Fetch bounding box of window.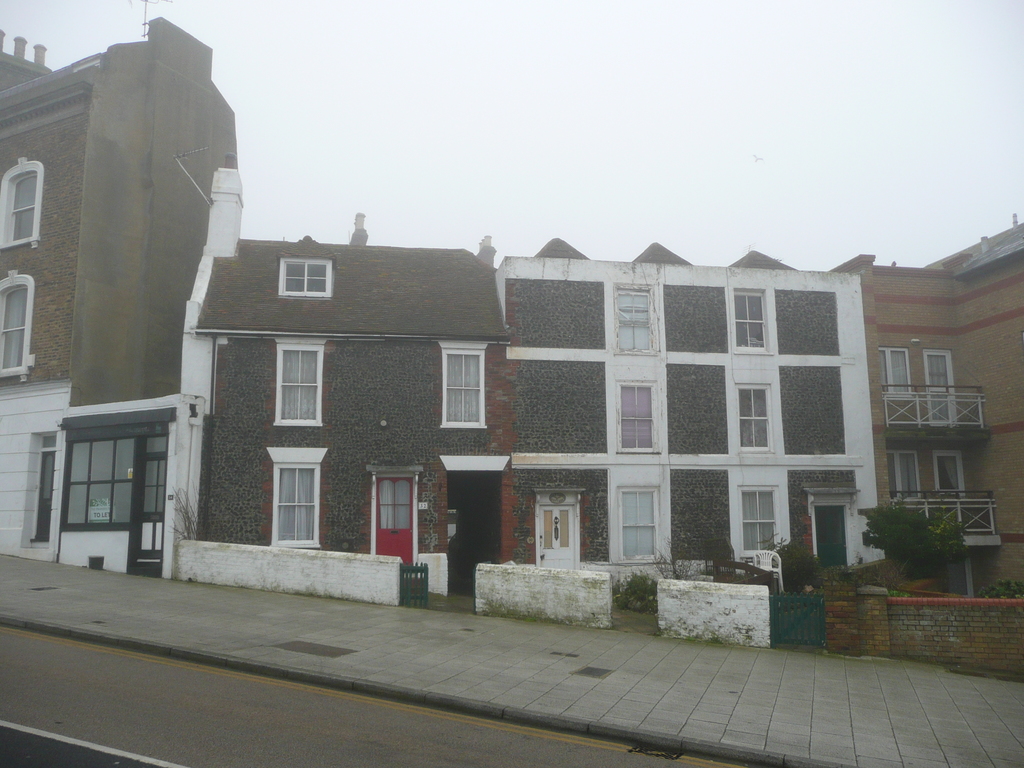
Bbox: [0,274,33,380].
